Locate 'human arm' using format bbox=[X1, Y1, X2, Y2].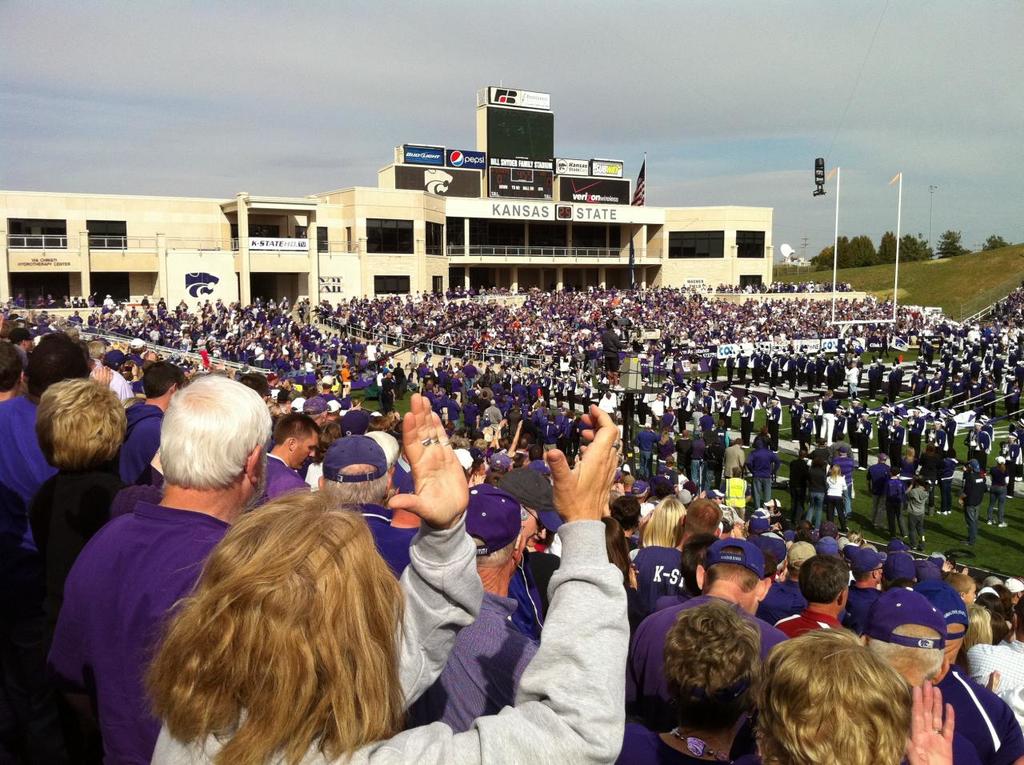
bbox=[91, 363, 114, 387].
